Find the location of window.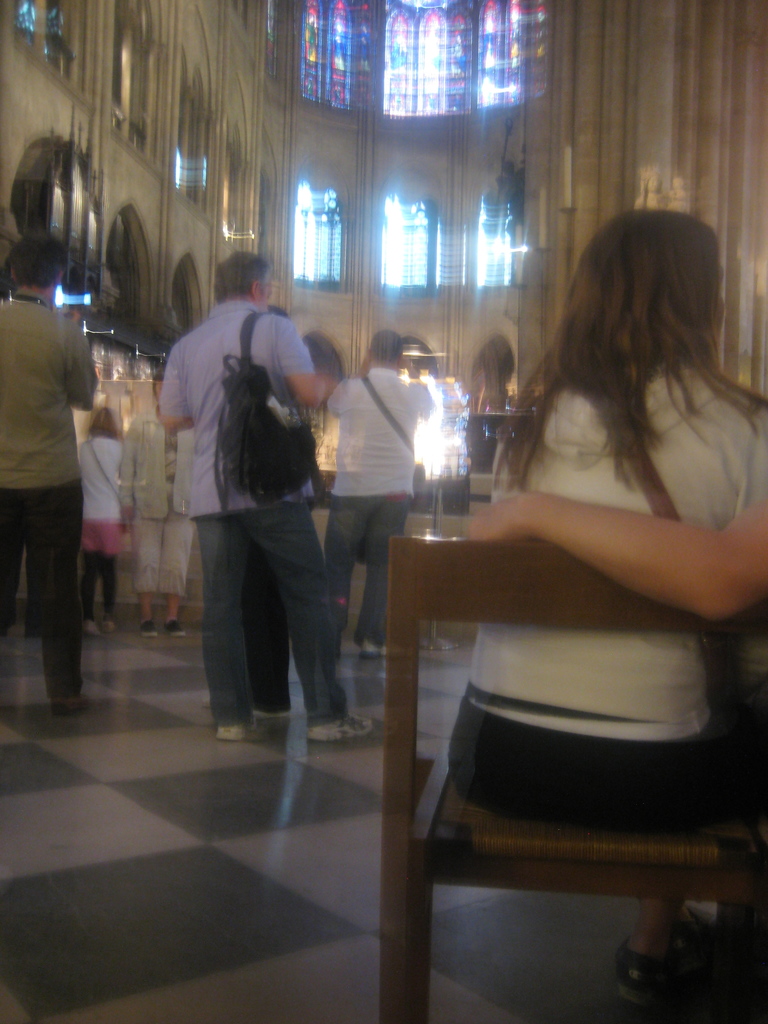
Location: l=385, t=194, r=448, b=292.
